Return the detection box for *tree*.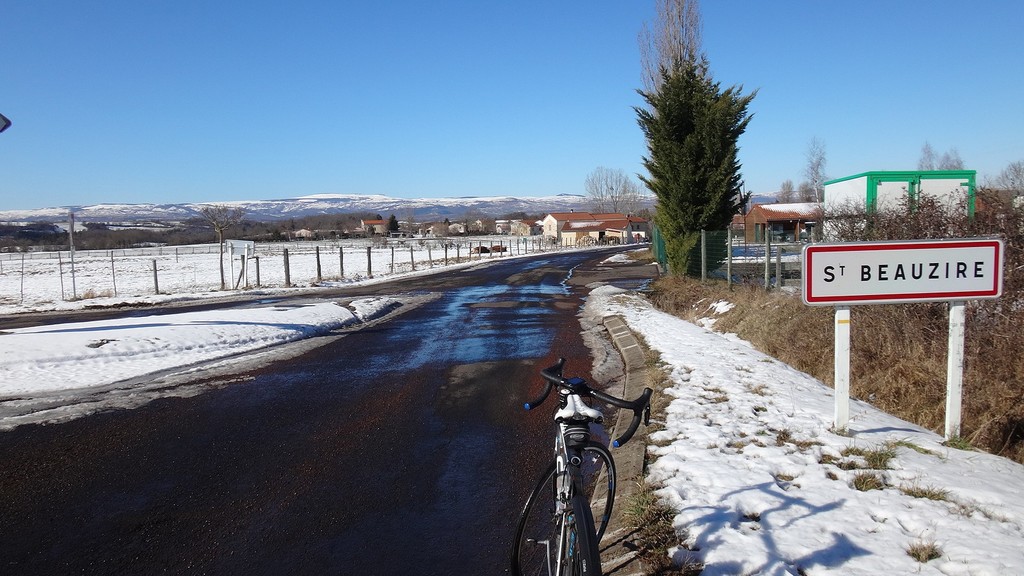
locate(544, 155, 649, 243).
